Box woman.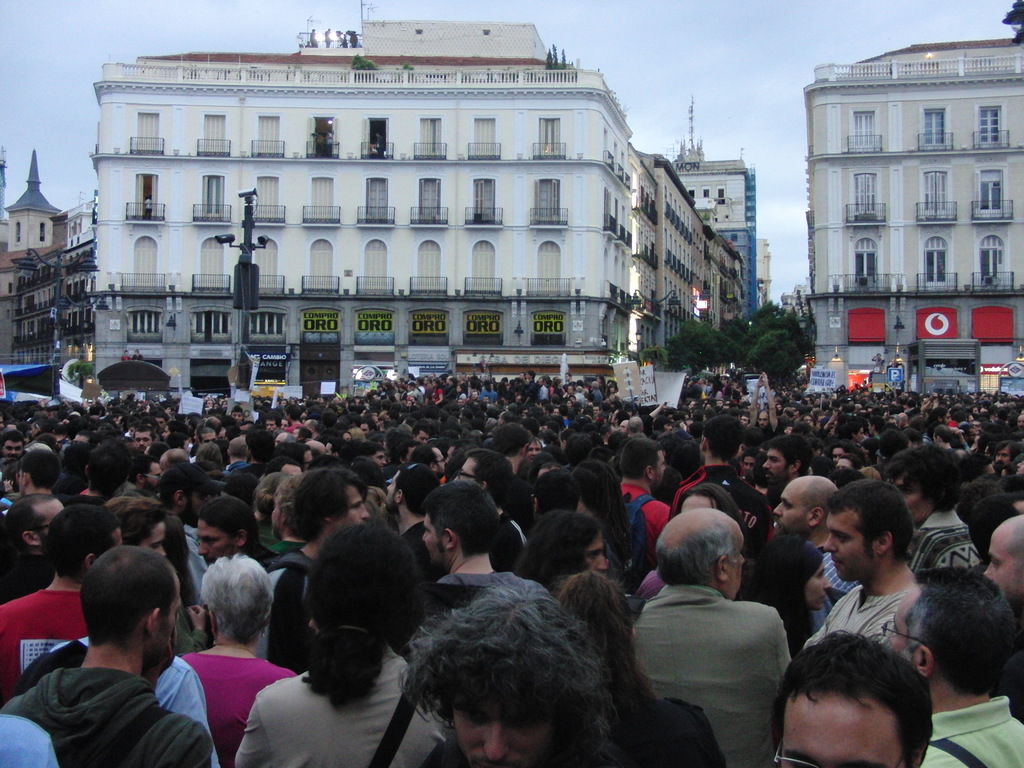
(x1=173, y1=556, x2=297, y2=764).
